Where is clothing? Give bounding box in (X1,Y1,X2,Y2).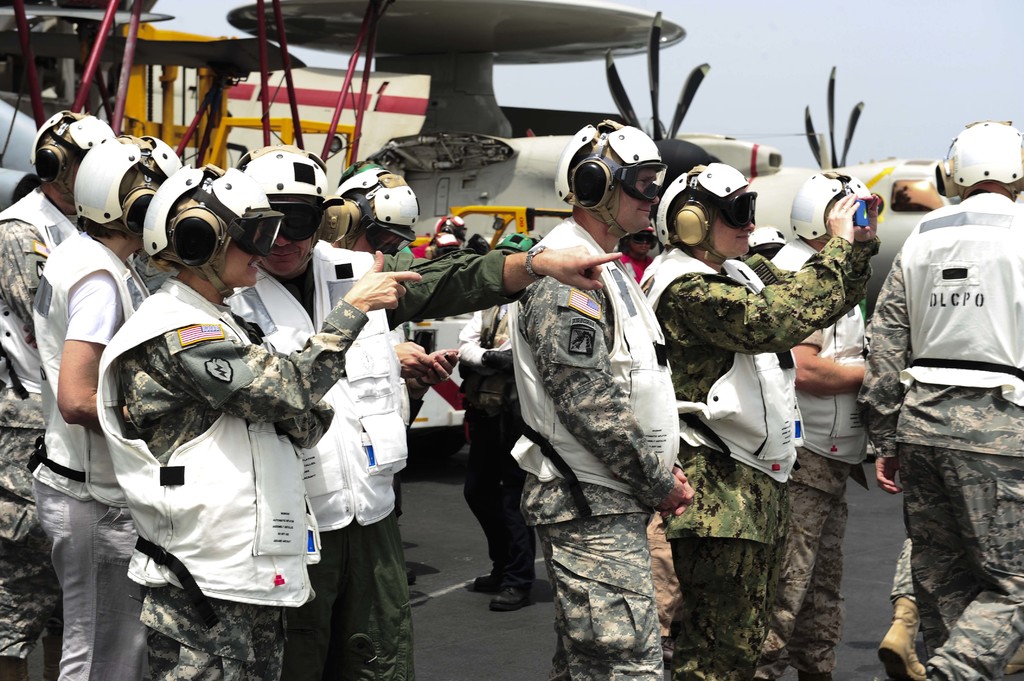
(865,156,1023,646).
